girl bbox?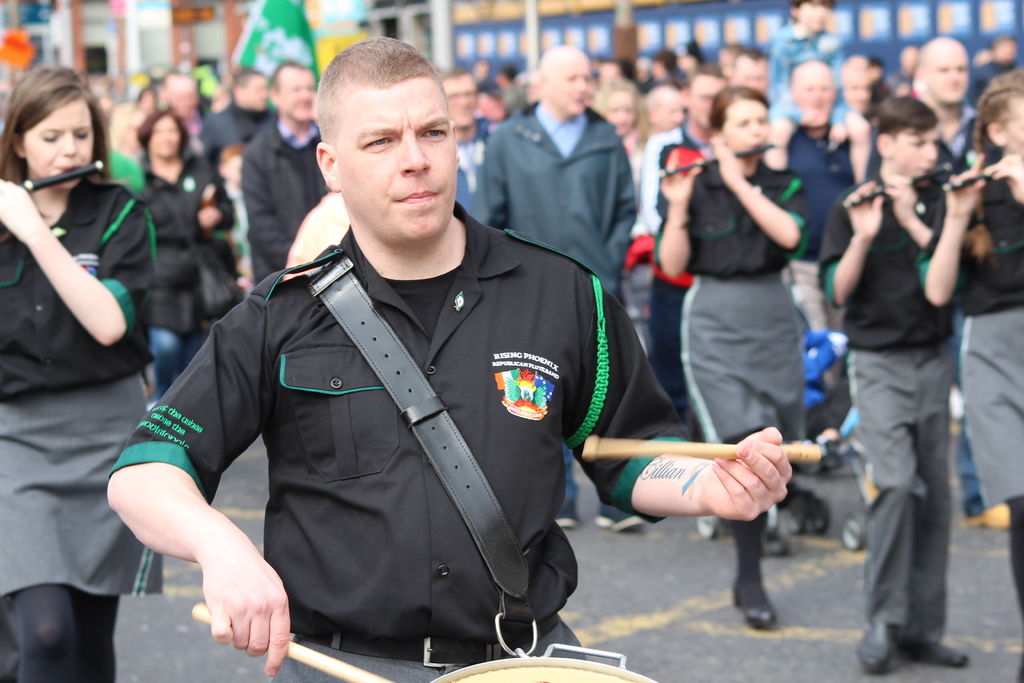
910:77:1023:670
